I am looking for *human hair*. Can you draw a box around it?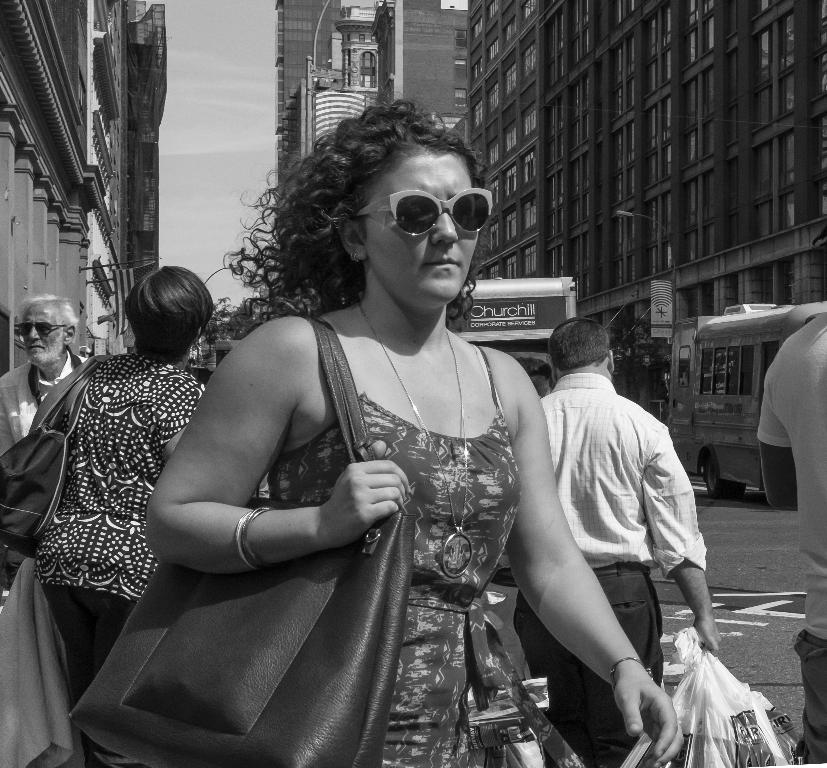
Sure, the bounding box is box(111, 258, 204, 368).
